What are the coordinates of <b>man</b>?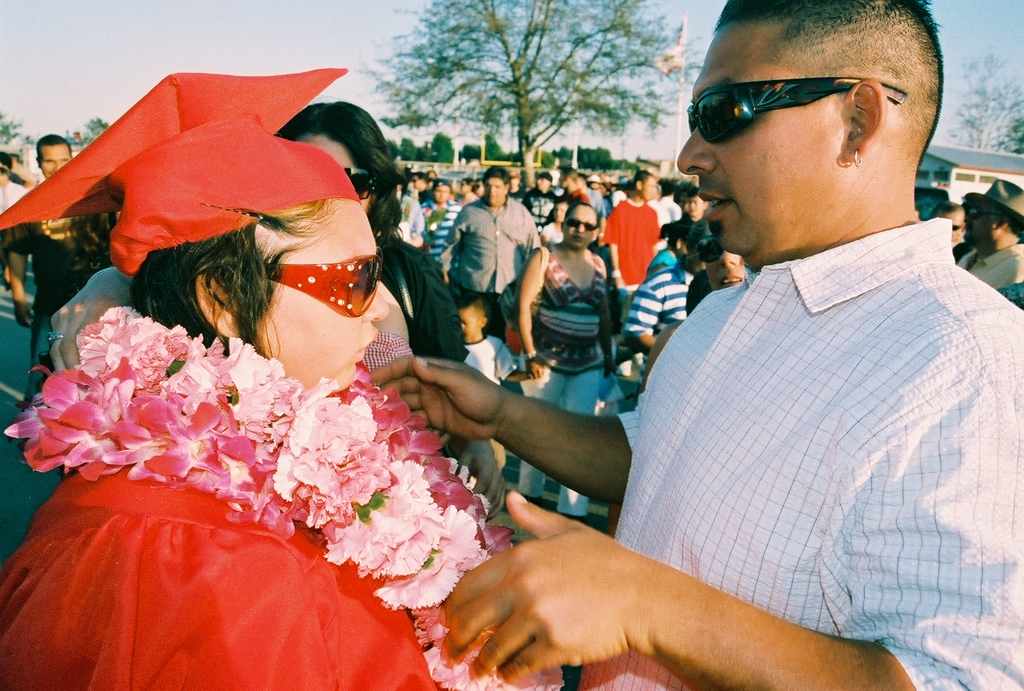
l=8, t=133, r=119, b=424.
